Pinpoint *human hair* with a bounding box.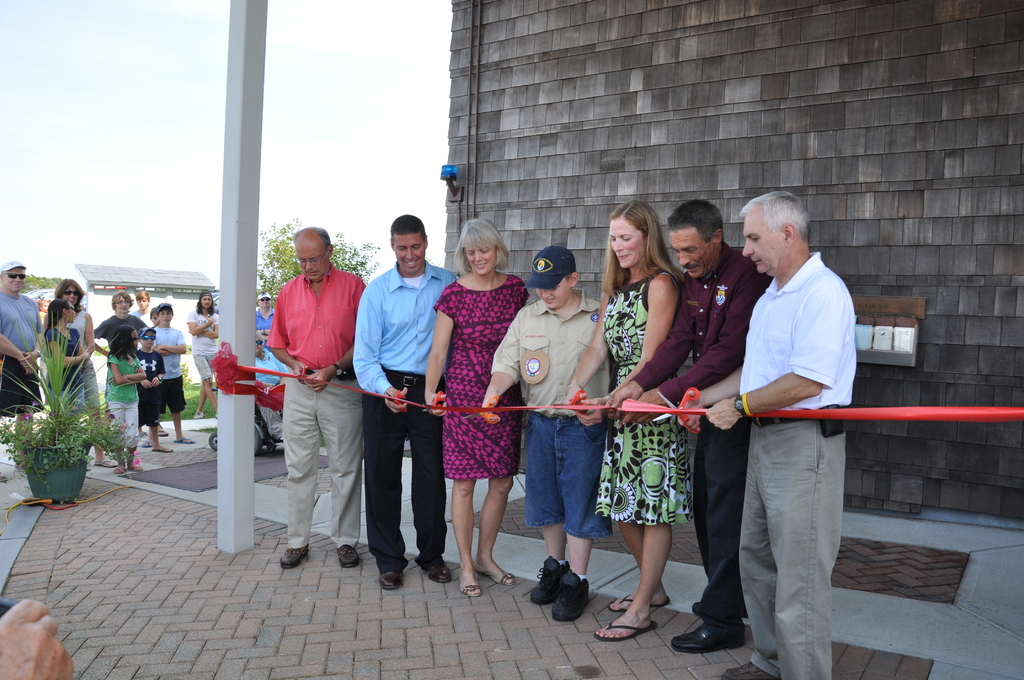
(left=563, top=273, right=572, bottom=284).
